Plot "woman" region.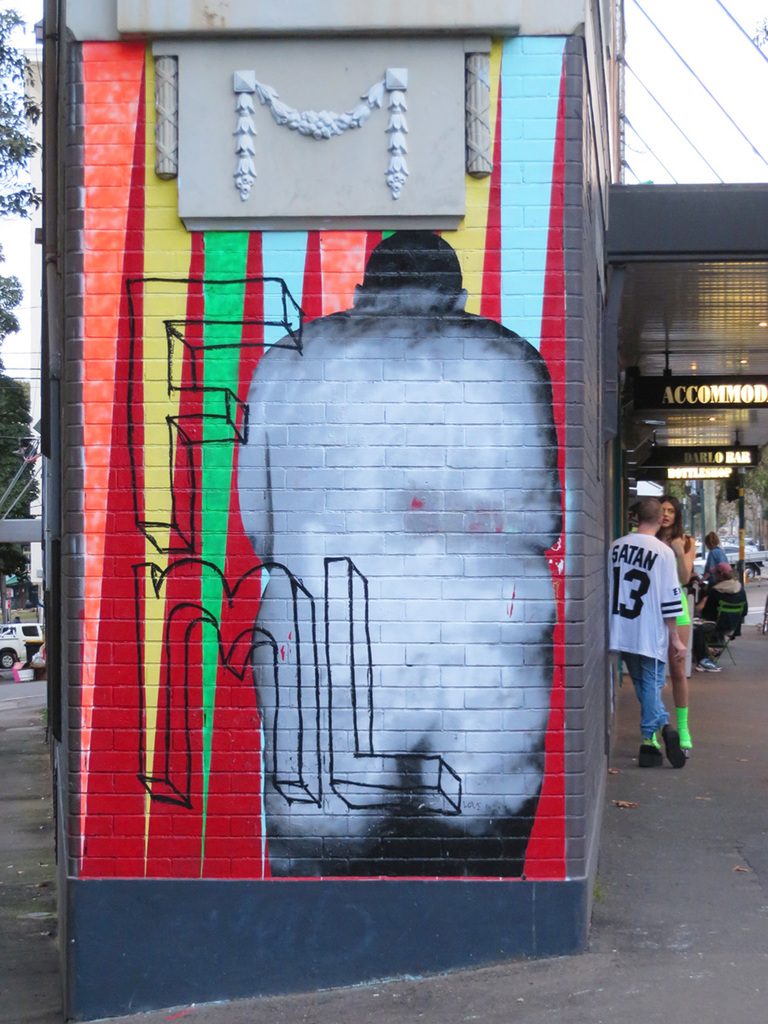
Plotted at region(652, 498, 695, 763).
